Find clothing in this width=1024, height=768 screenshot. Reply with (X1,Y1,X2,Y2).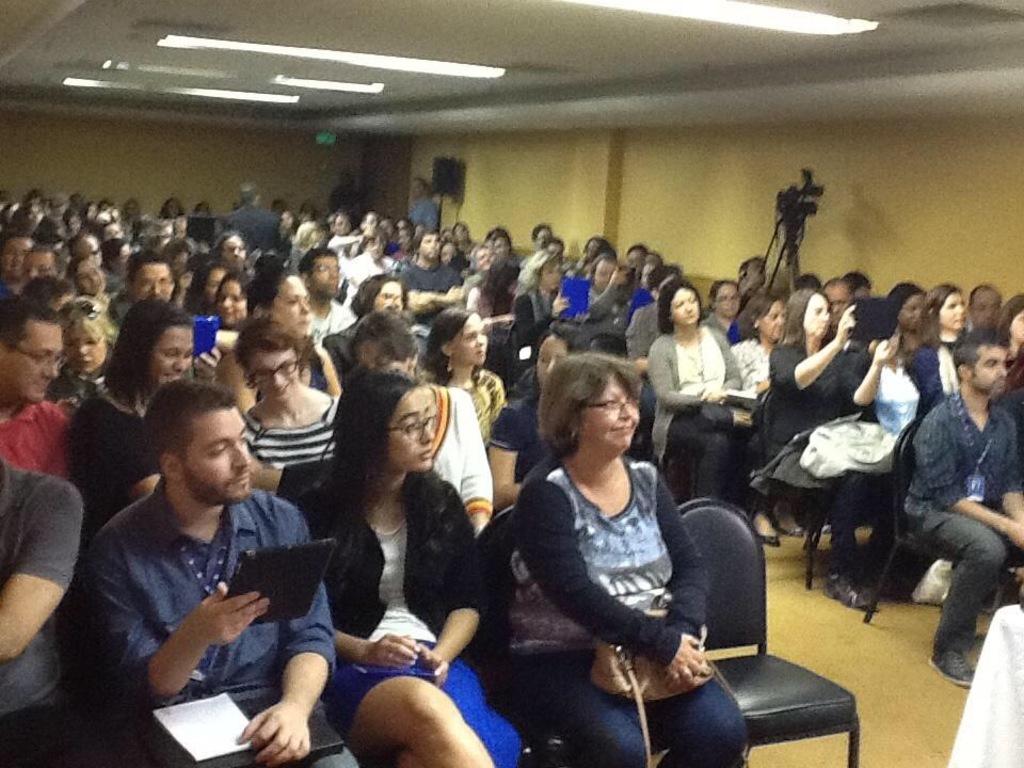
(468,396,759,743).
